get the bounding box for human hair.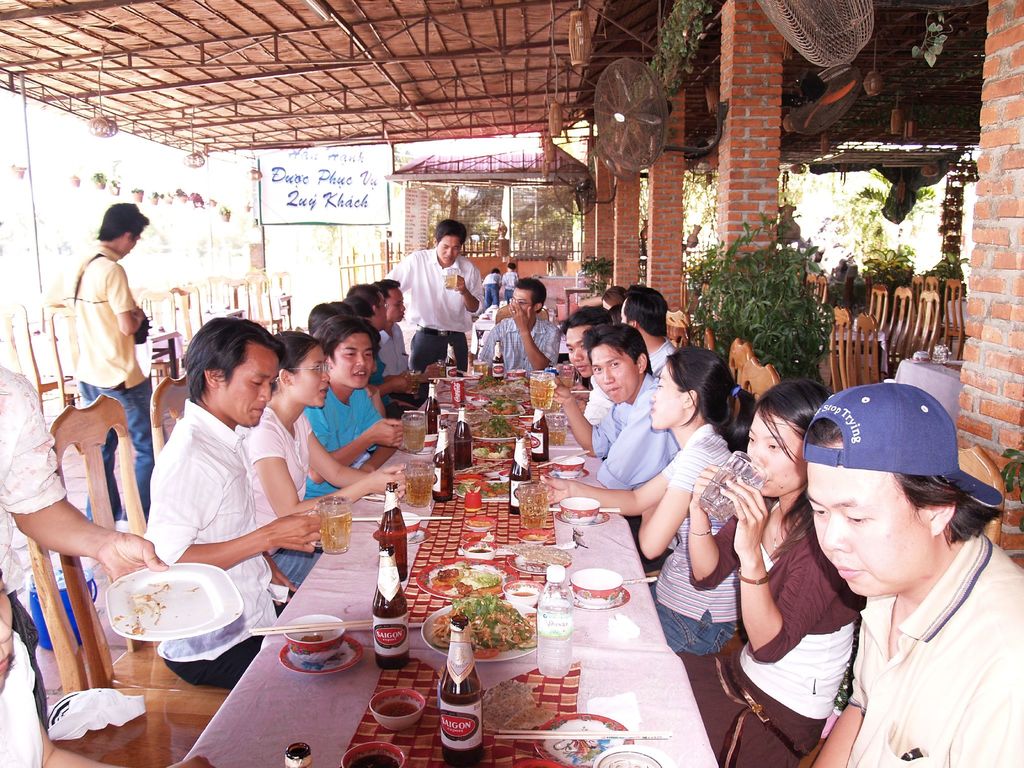
x1=96, y1=207, x2=149, y2=246.
